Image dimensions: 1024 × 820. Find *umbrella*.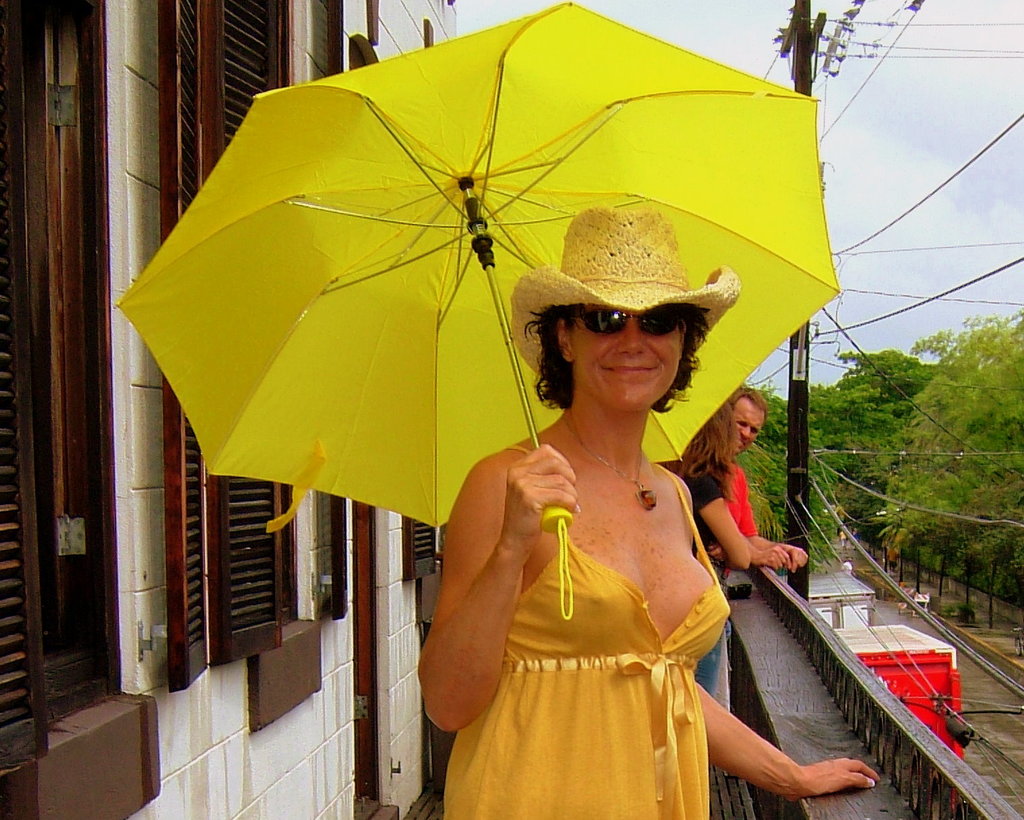
select_region(117, 1, 841, 617).
